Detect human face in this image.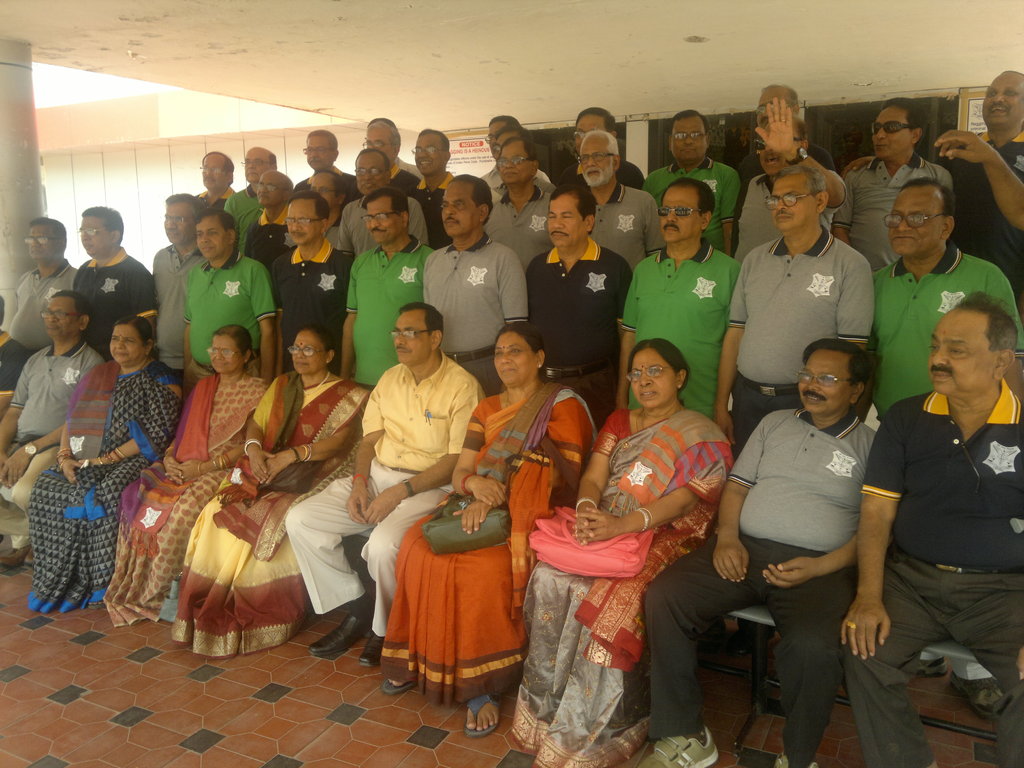
Detection: 892, 189, 941, 255.
